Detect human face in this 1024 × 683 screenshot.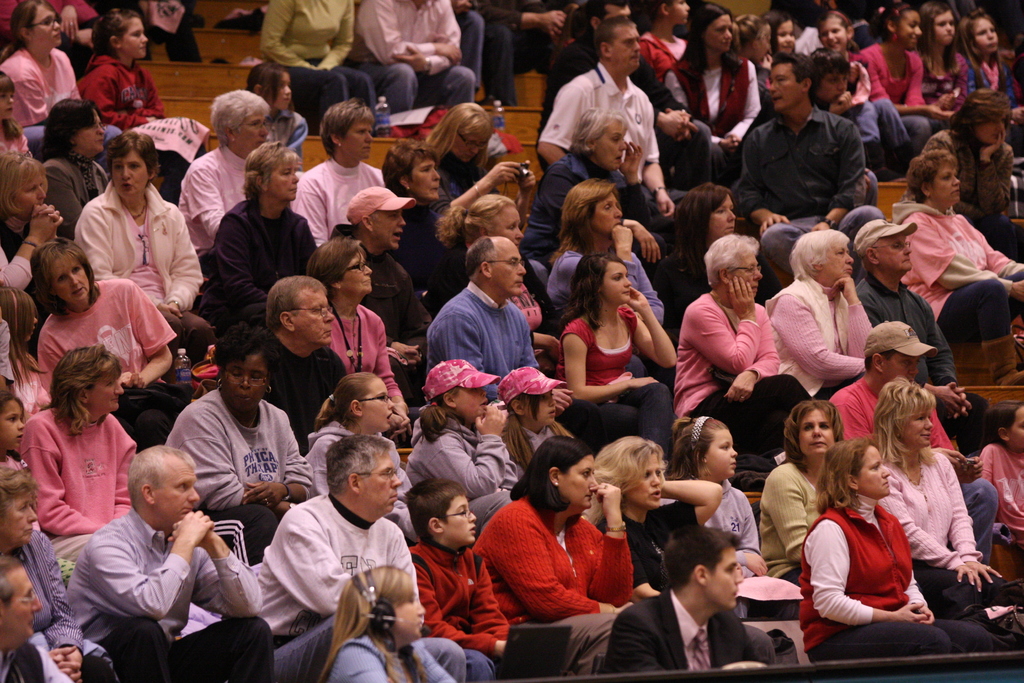
Detection: 266, 160, 300, 202.
